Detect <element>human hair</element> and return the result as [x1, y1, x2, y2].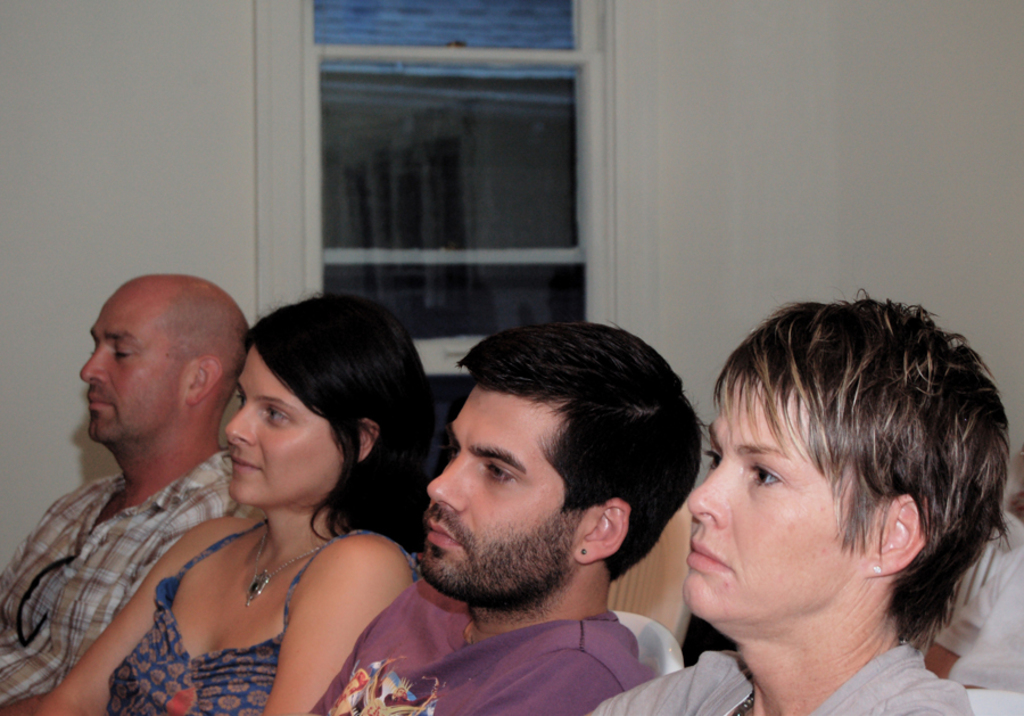
[241, 287, 438, 546].
